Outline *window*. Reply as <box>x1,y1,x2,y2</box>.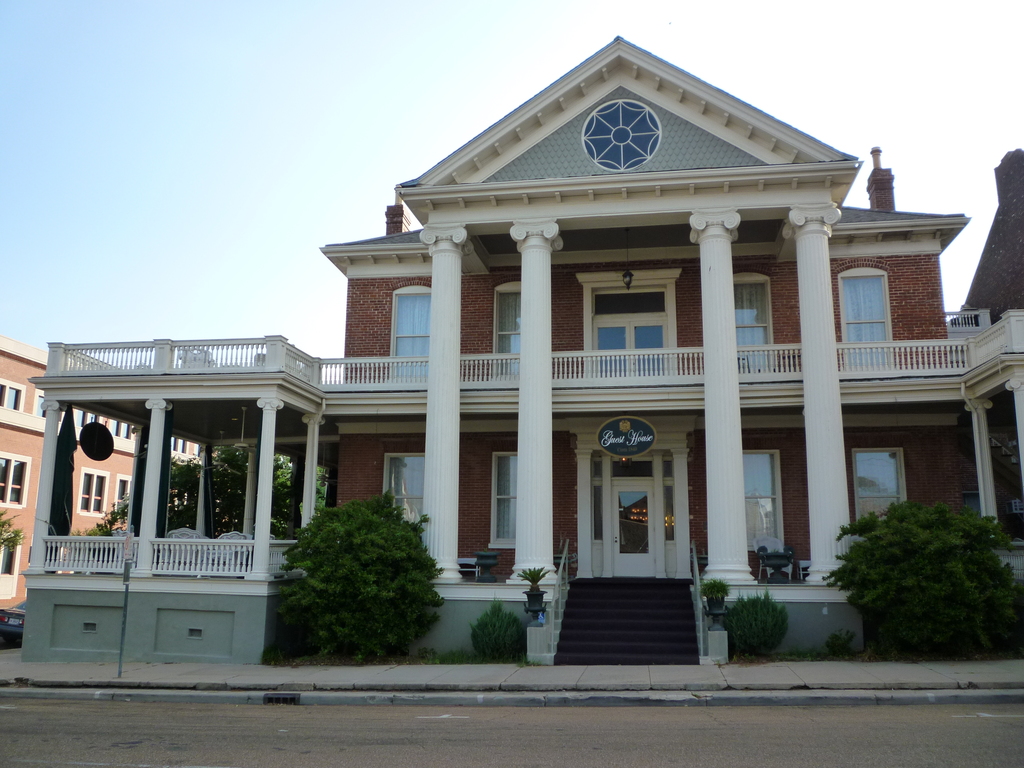
<box>173,436,189,455</box>.
